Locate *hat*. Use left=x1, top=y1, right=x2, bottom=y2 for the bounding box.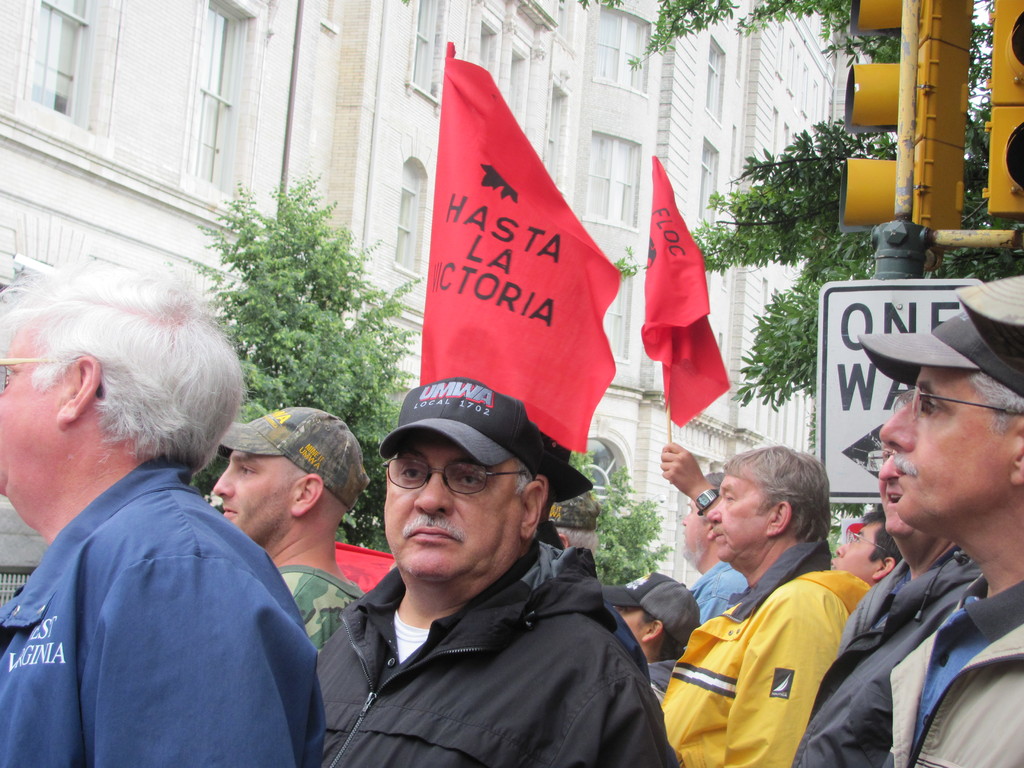
left=380, top=376, right=533, bottom=477.
